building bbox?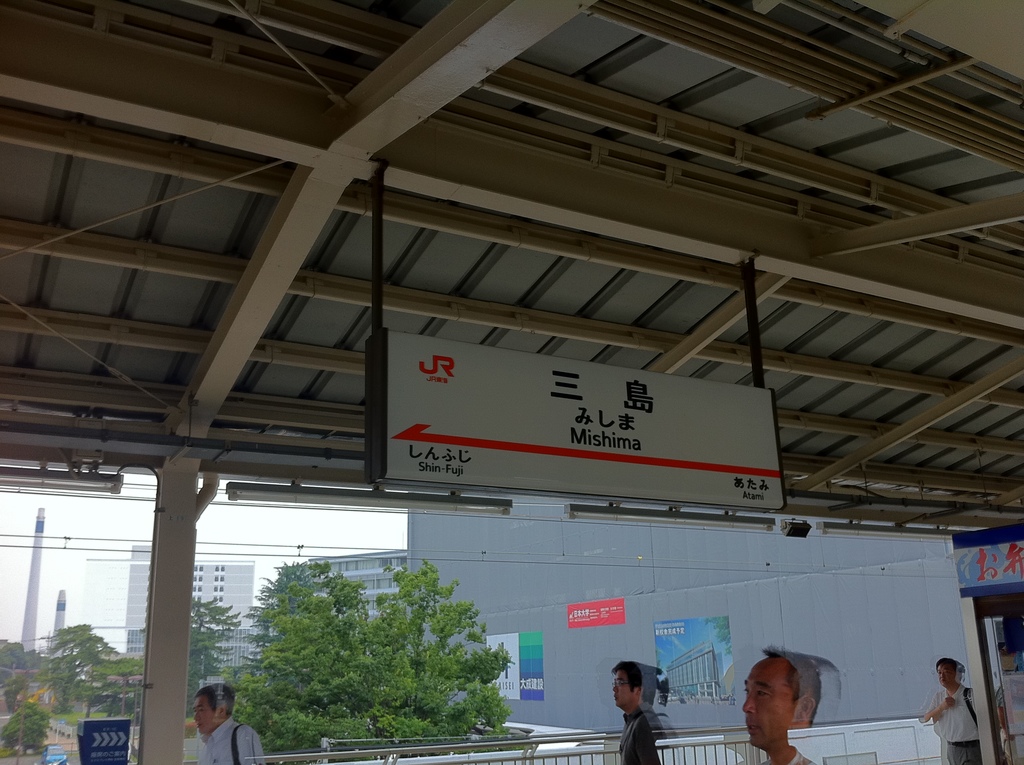
bbox=[79, 547, 255, 679]
